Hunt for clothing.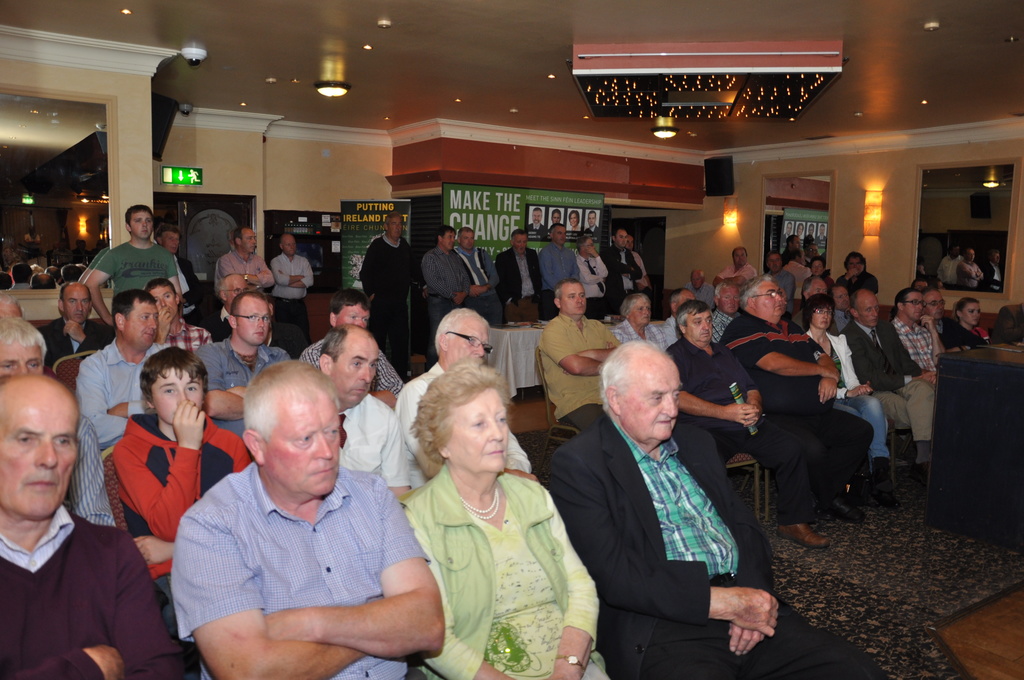
Hunted down at (996, 302, 1023, 339).
